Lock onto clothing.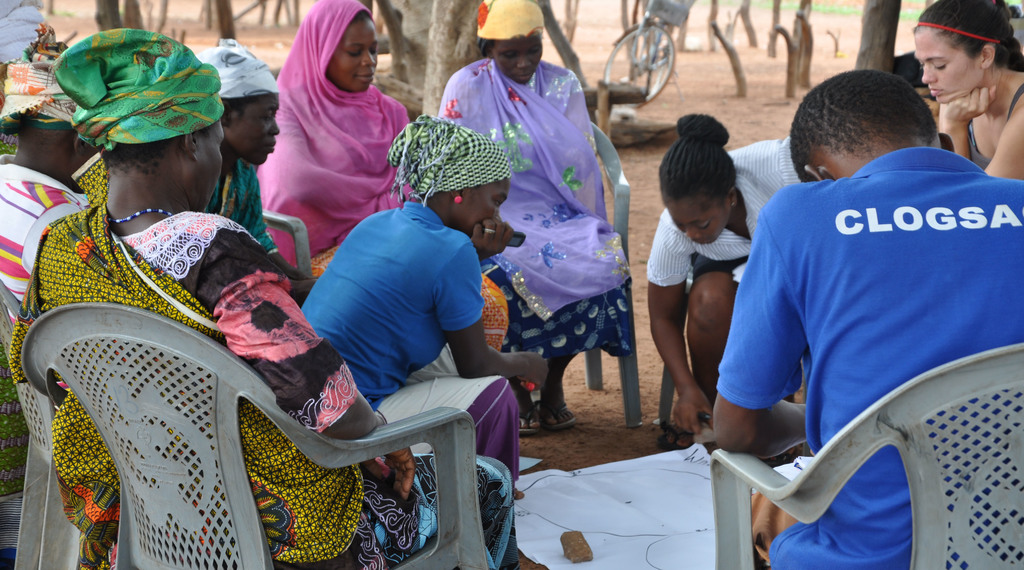
Locked: left=298, top=197, right=520, bottom=549.
